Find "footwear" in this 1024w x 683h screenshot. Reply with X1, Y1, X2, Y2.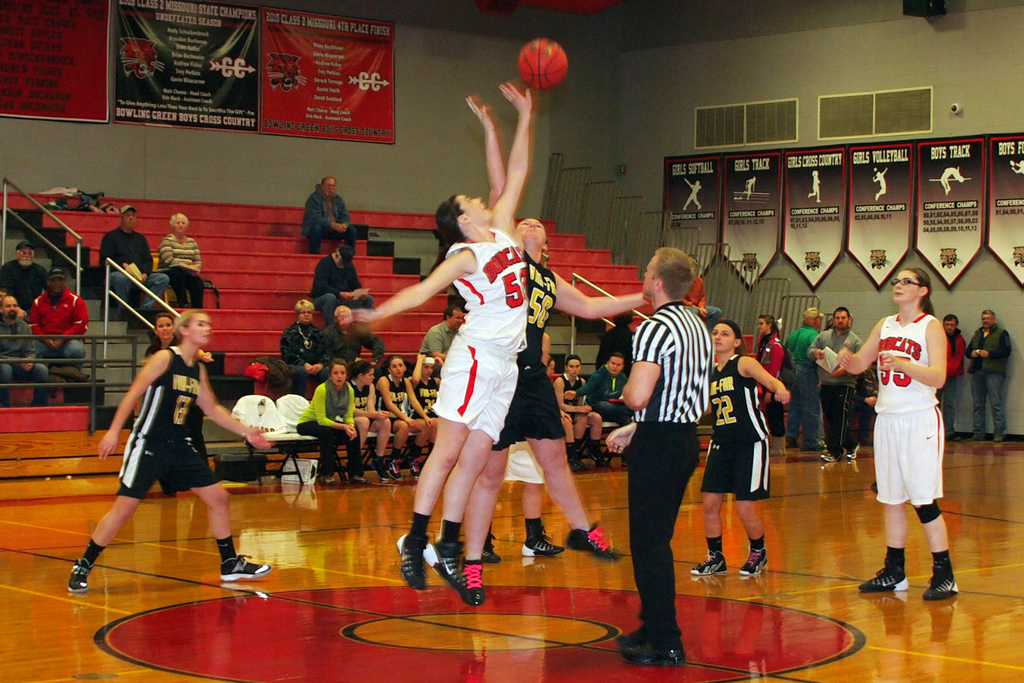
397, 532, 427, 588.
